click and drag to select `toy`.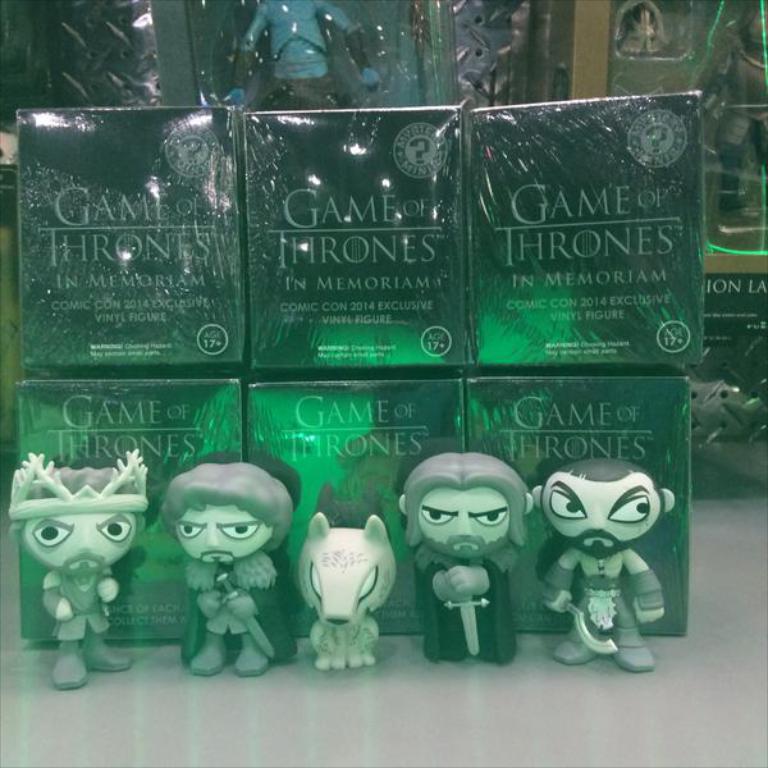
Selection: x1=138, y1=453, x2=311, y2=699.
